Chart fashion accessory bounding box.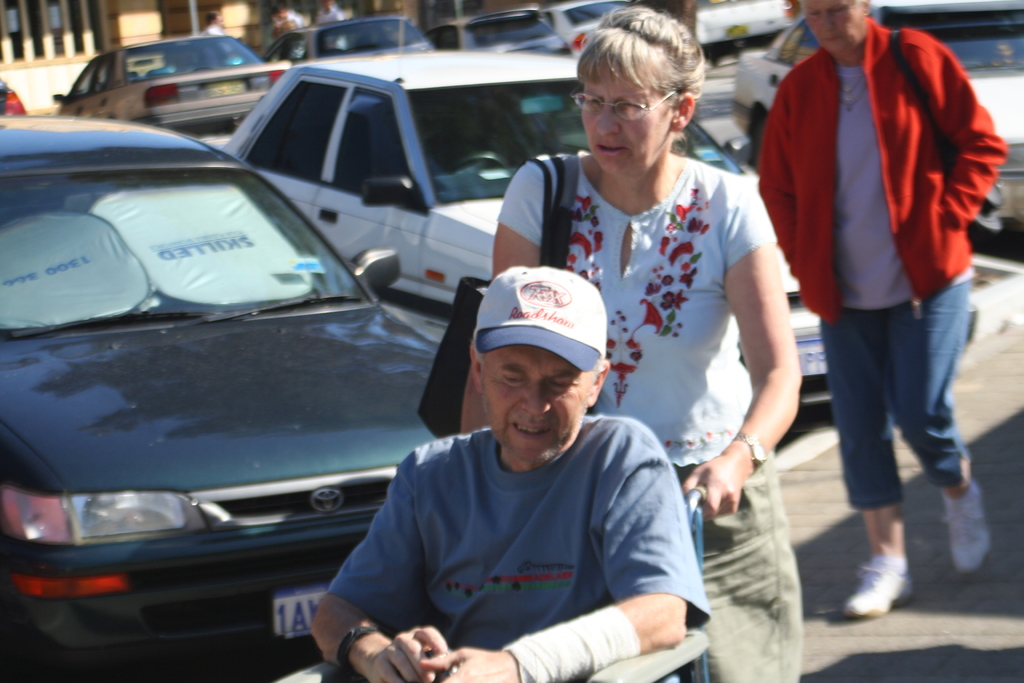
Charted: <box>888,26,1005,233</box>.
